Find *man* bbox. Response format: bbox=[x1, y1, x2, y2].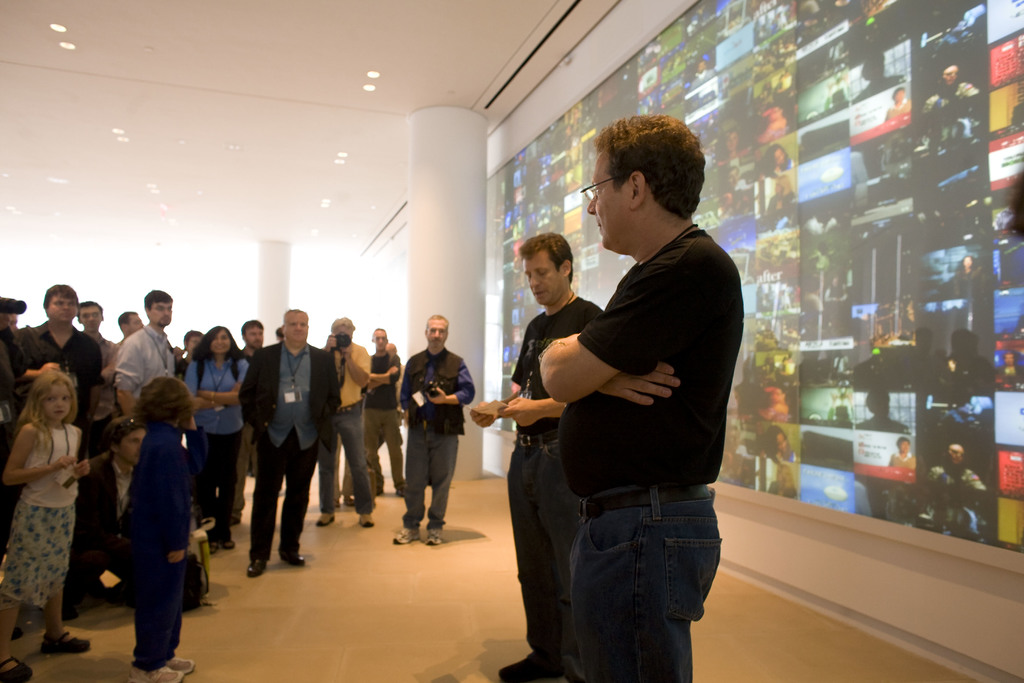
bbox=[61, 414, 148, 602].
